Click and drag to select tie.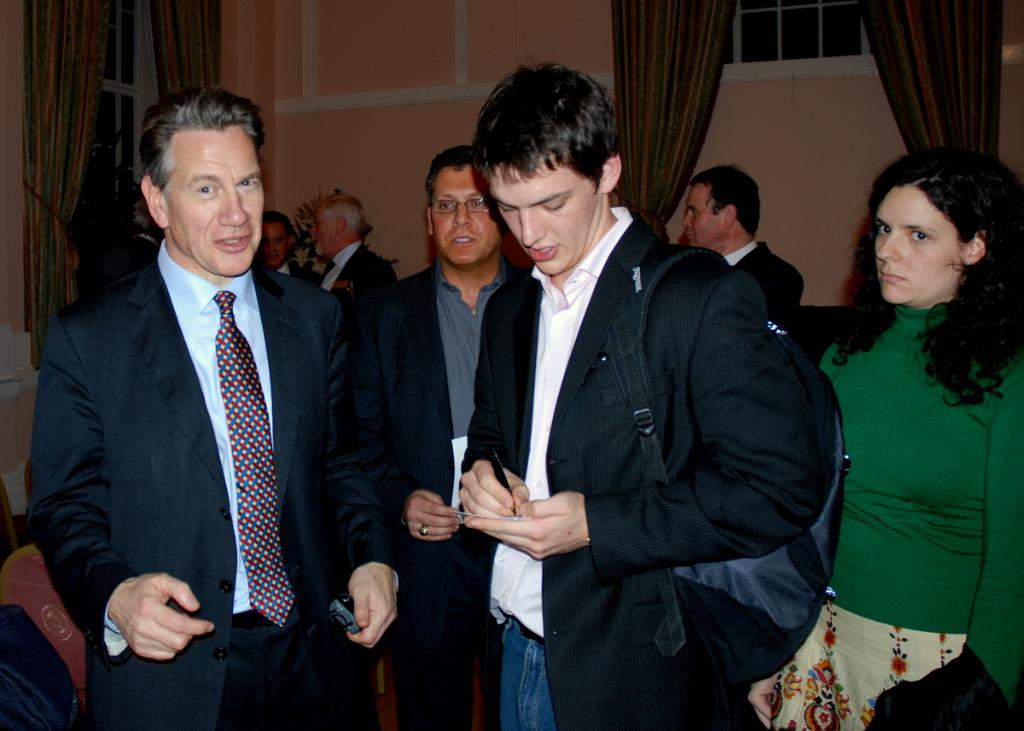
Selection: box(212, 289, 310, 626).
